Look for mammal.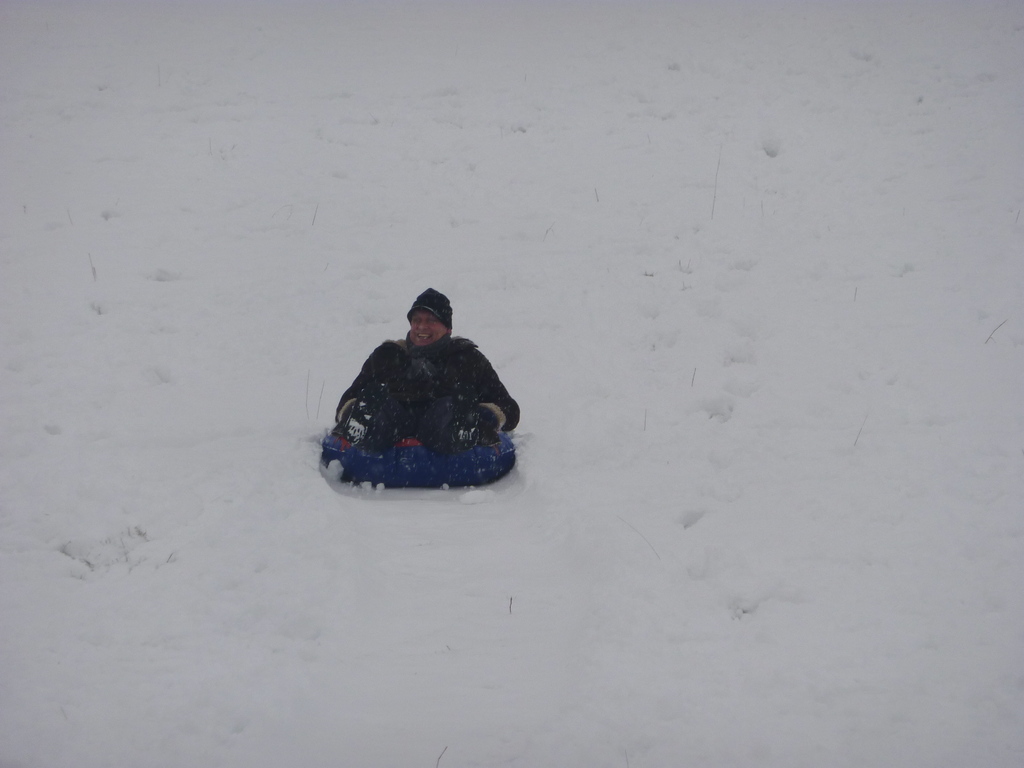
Found: BBox(335, 287, 525, 460).
